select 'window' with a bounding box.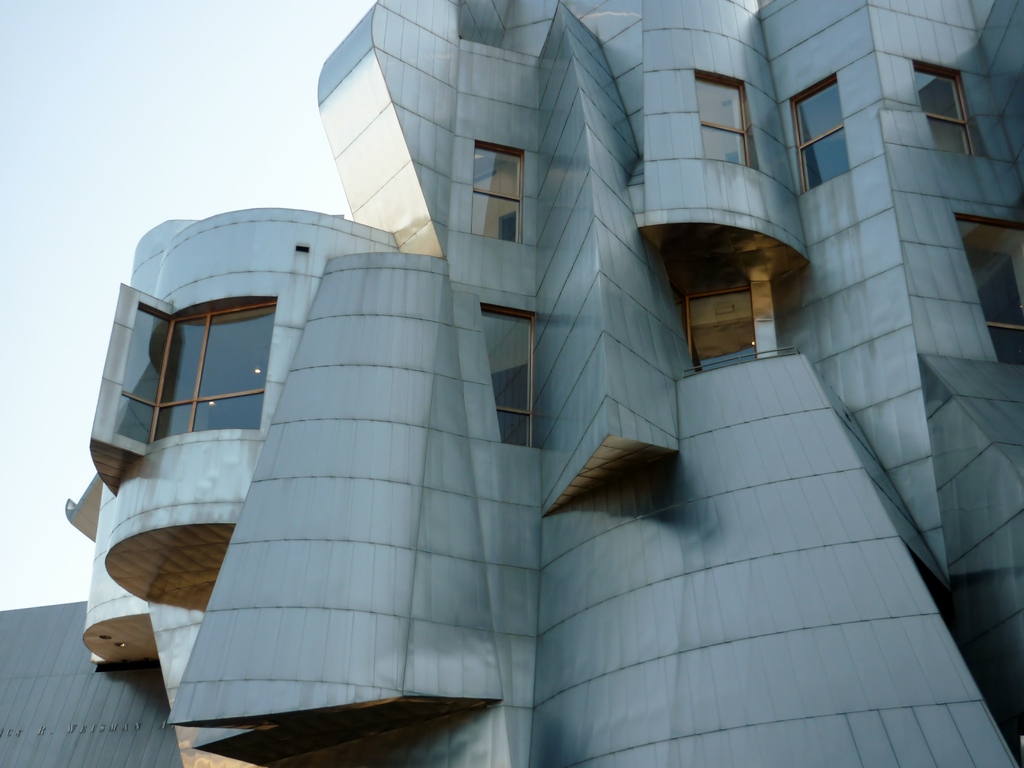
detection(109, 298, 271, 444).
